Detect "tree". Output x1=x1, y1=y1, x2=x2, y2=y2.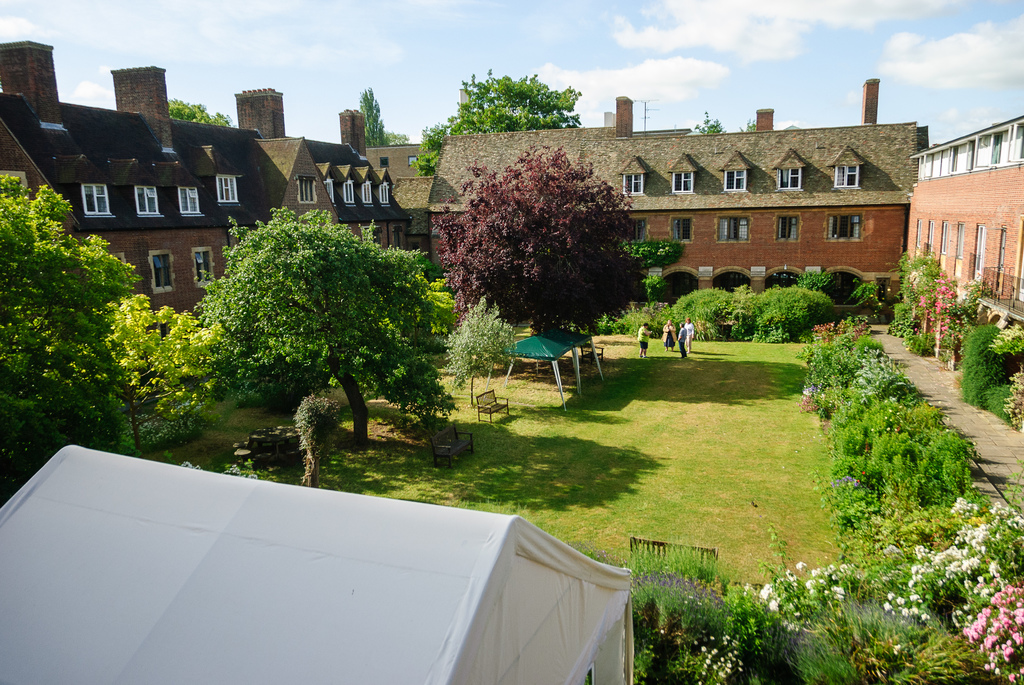
x1=11, y1=293, x2=225, y2=454.
